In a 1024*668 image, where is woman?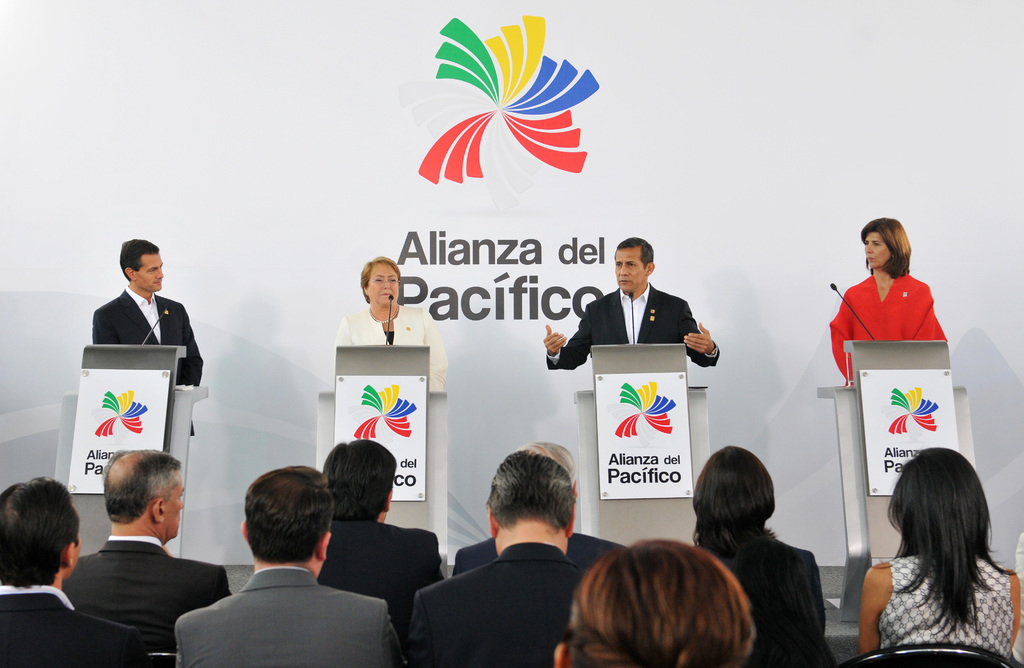
[556, 535, 754, 667].
